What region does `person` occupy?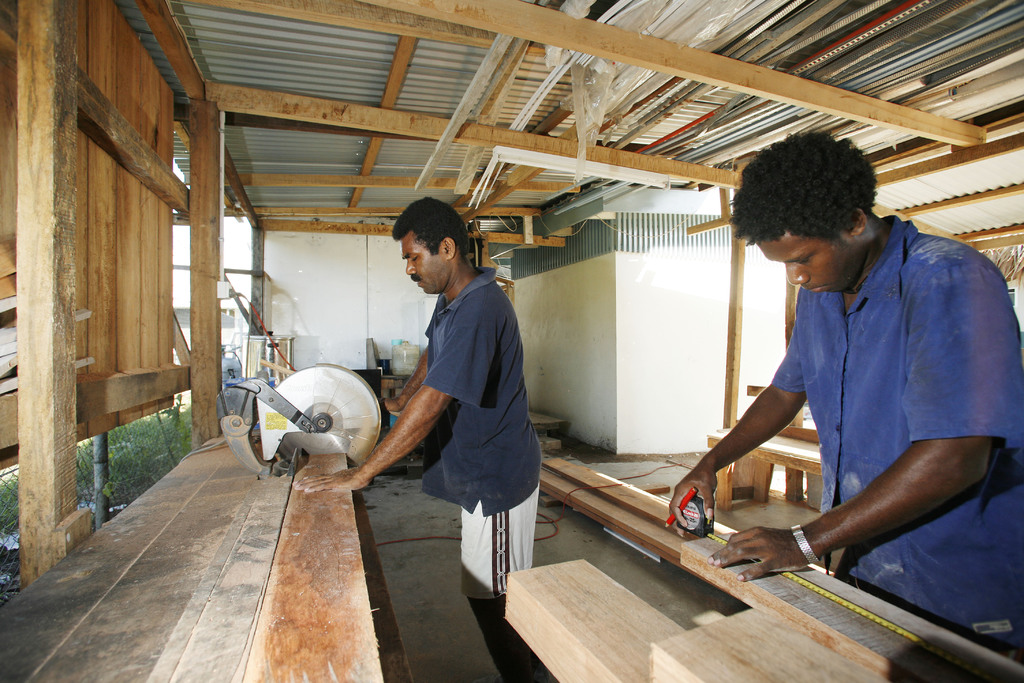
284,190,547,668.
